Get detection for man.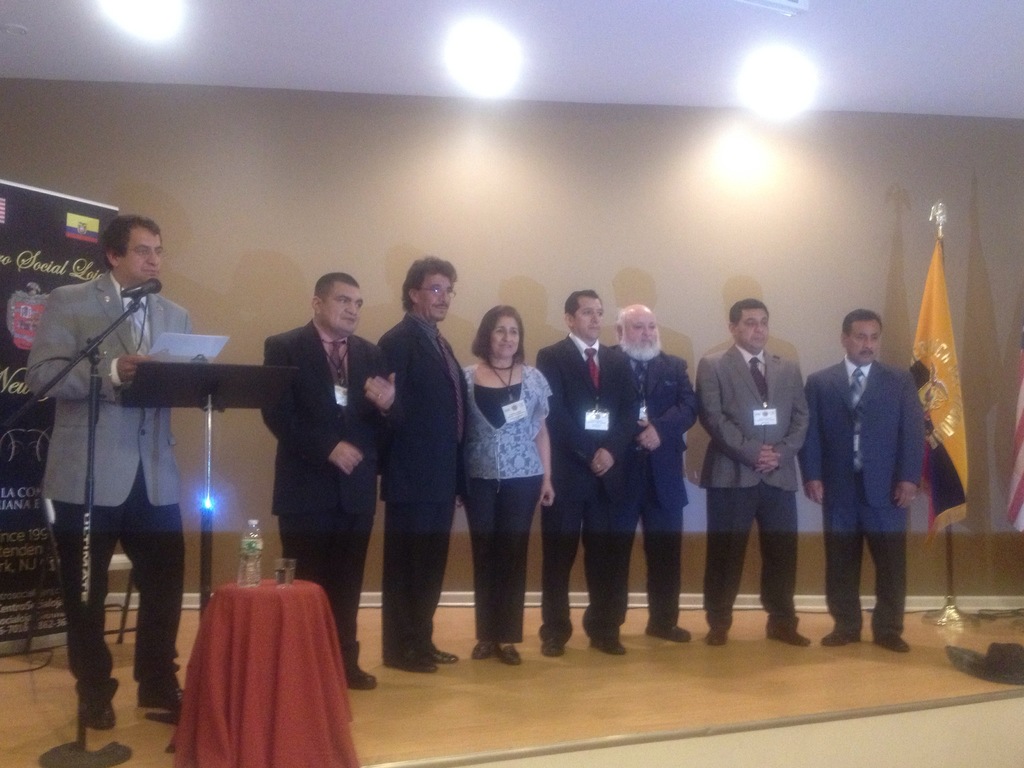
Detection: <region>688, 296, 817, 650</region>.
